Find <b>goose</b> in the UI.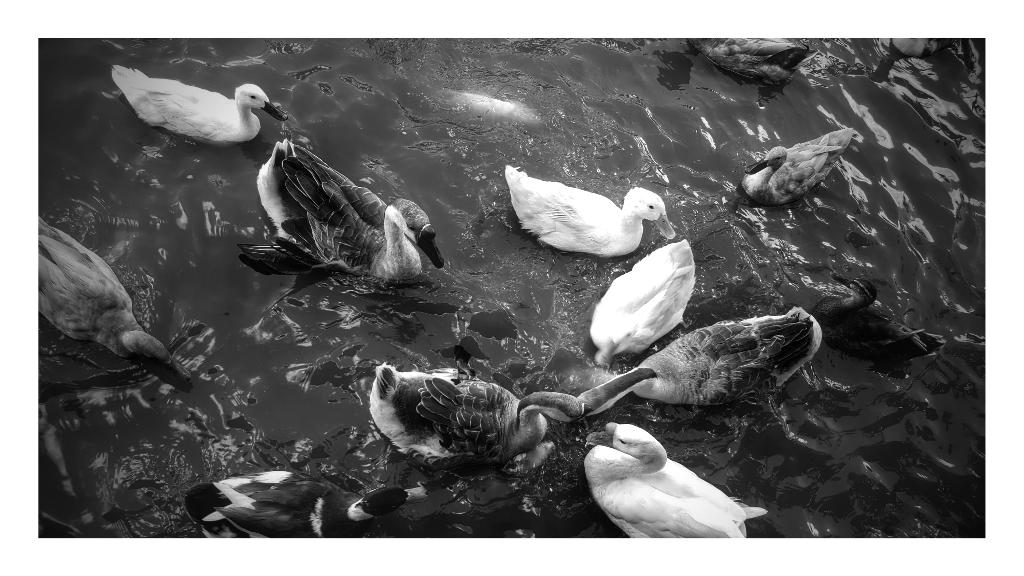
UI element at pyautogui.locateOnScreen(40, 228, 178, 410).
